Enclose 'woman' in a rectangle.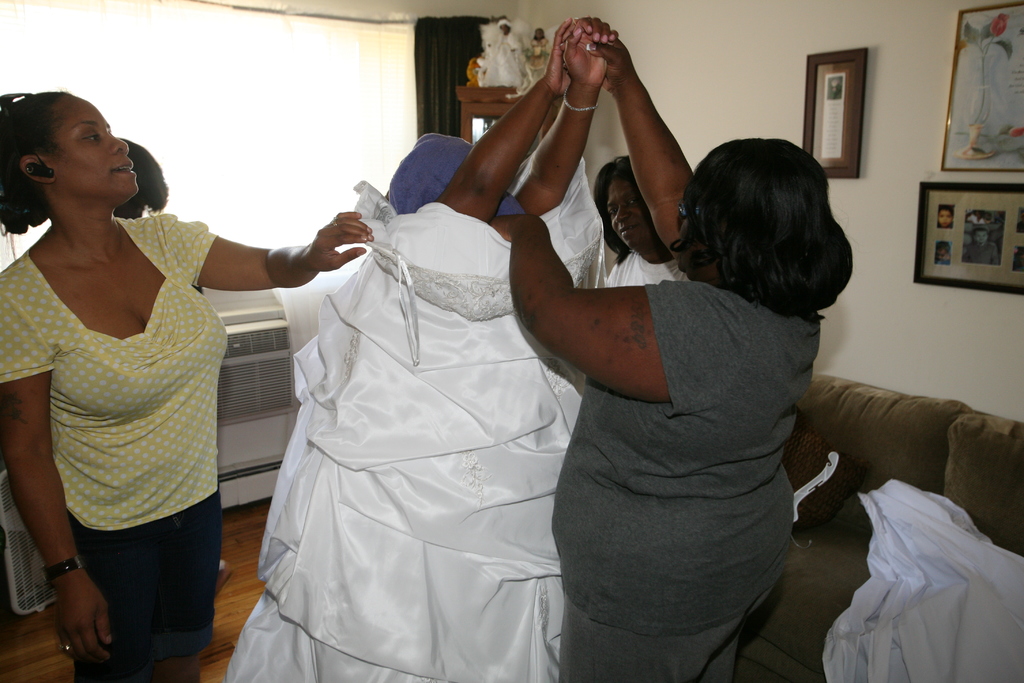
(384, 24, 616, 222).
